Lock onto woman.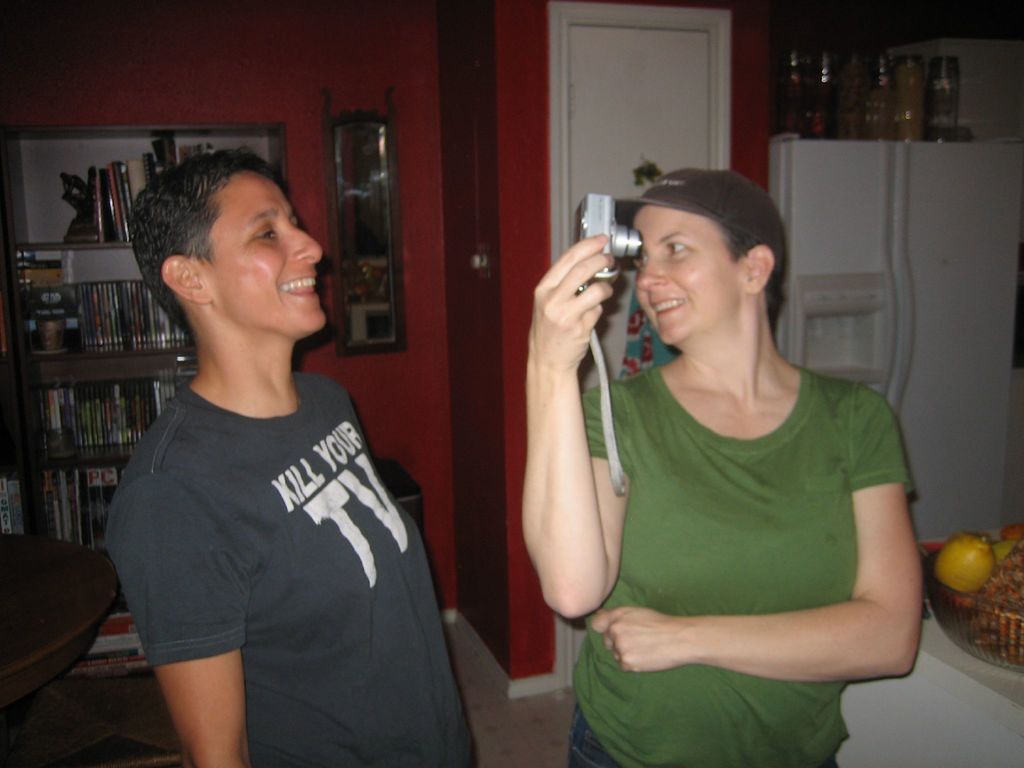
Locked: (x1=522, y1=118, x2=931, y2=753).
